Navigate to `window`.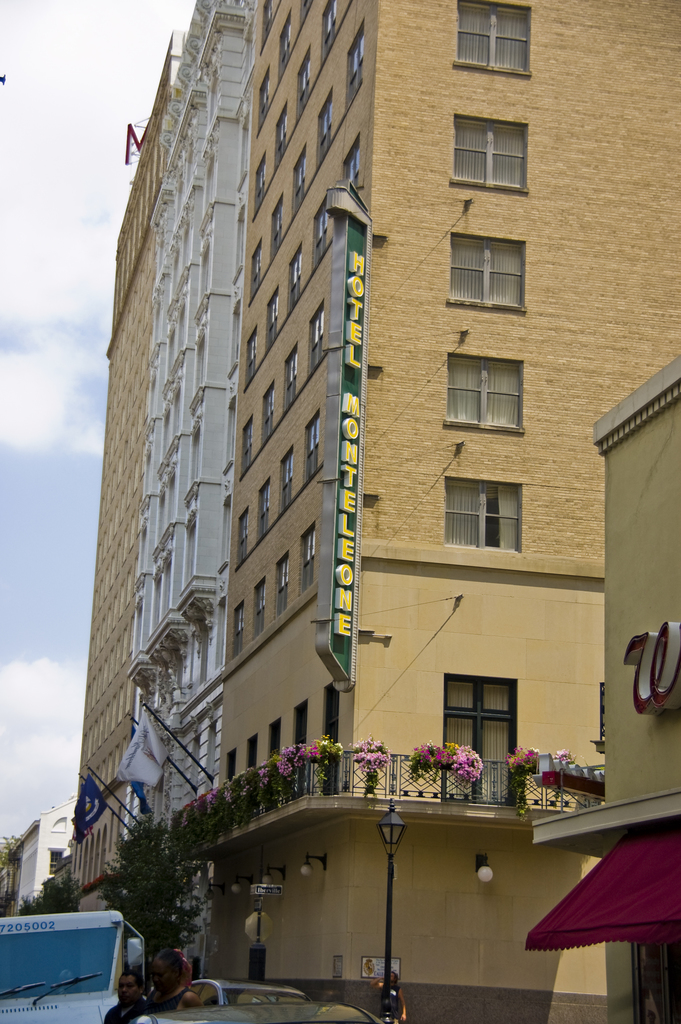
Navigation target: pyautogui.locateOnScreen(279, 446, 294, 516).
